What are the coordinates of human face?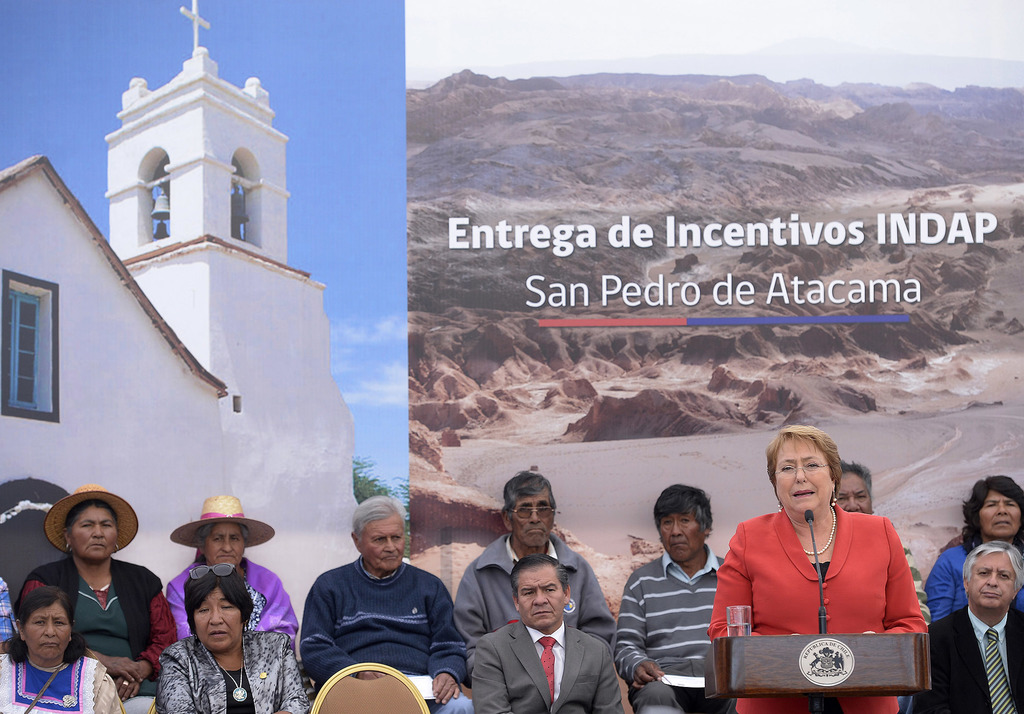
x1=507 y1=487 x2=556 y2=553.
